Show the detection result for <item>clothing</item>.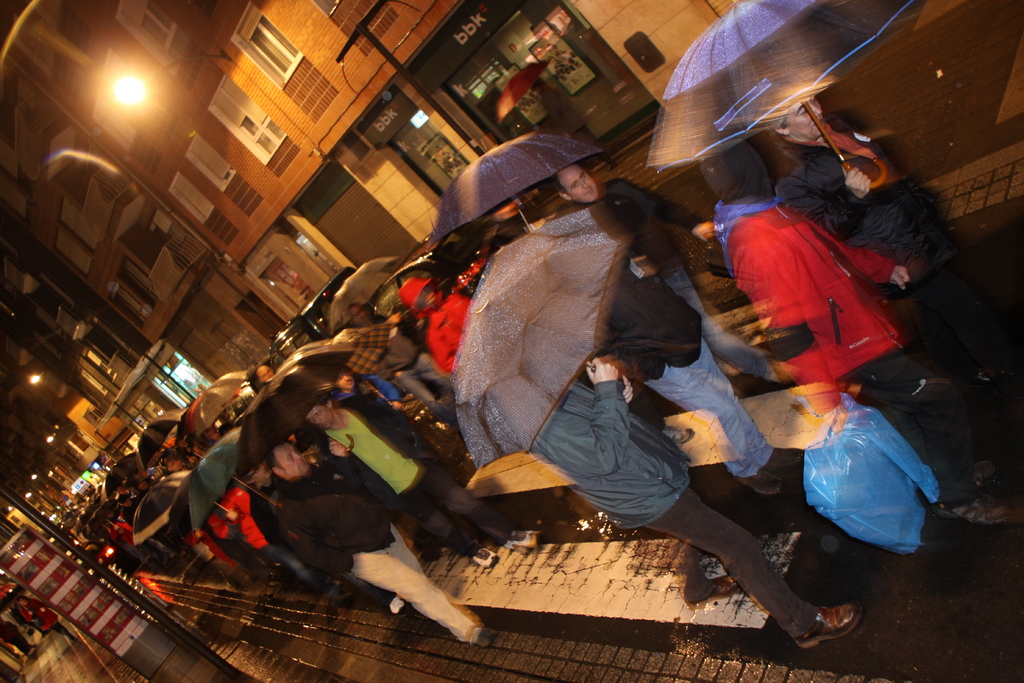
pyautogui.locateOnScreen(768, 115, 978, 370).
